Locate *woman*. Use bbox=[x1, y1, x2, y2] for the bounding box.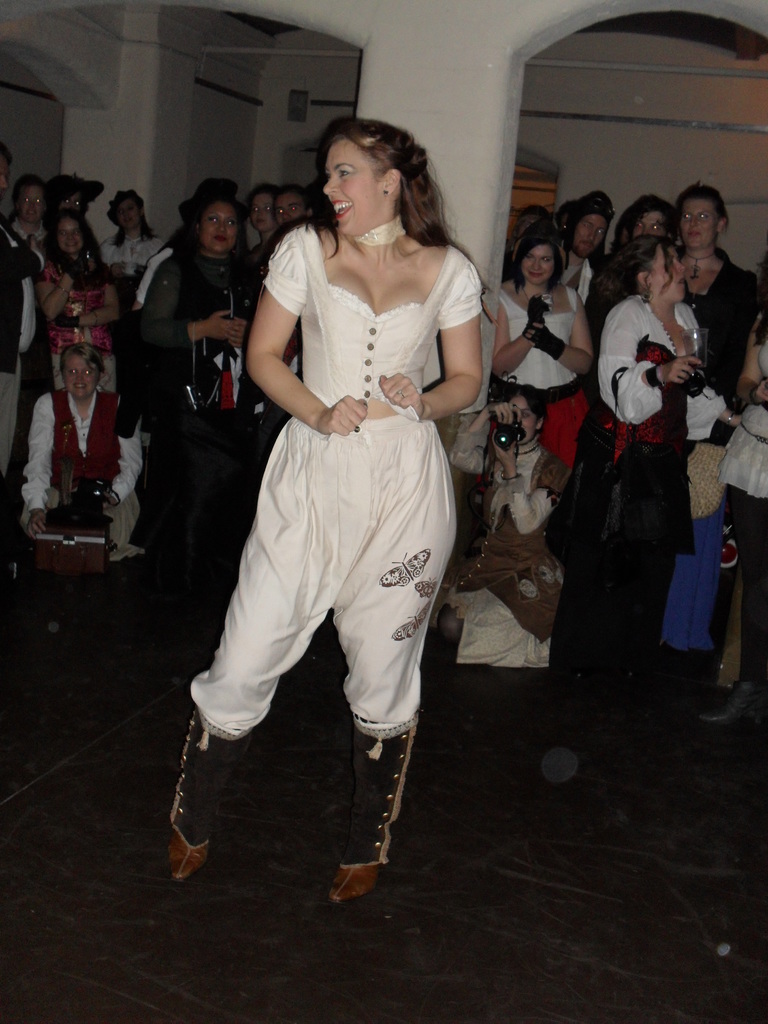
bbox=[438, 383, 562, 676].
